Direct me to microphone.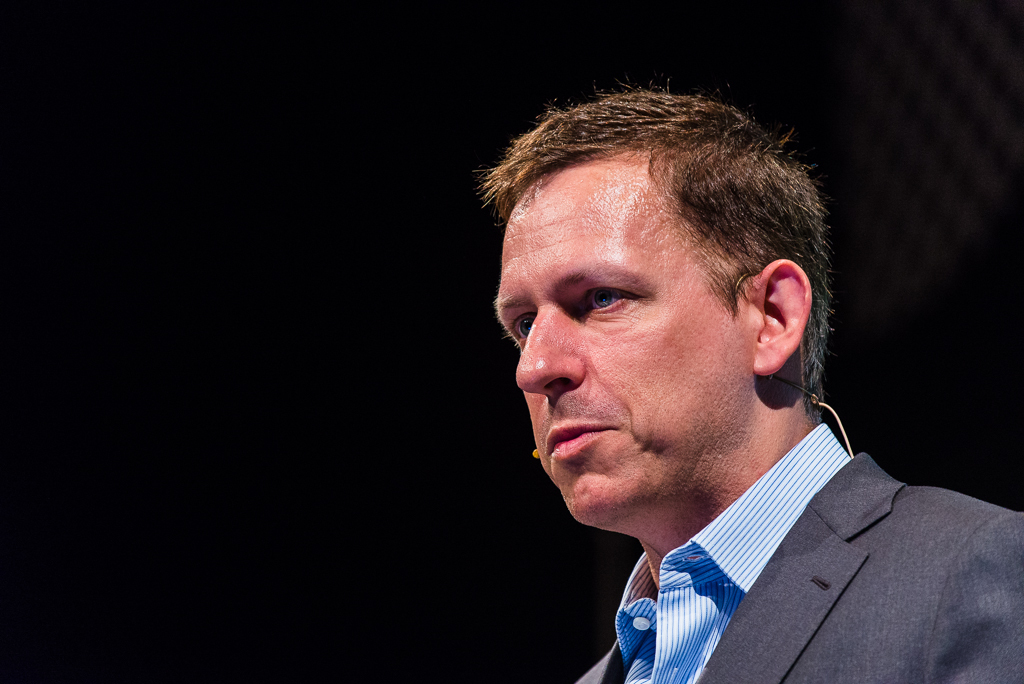
Direction: {"left": 525, "top": 443, "right": 541, "bottom": 464}.
